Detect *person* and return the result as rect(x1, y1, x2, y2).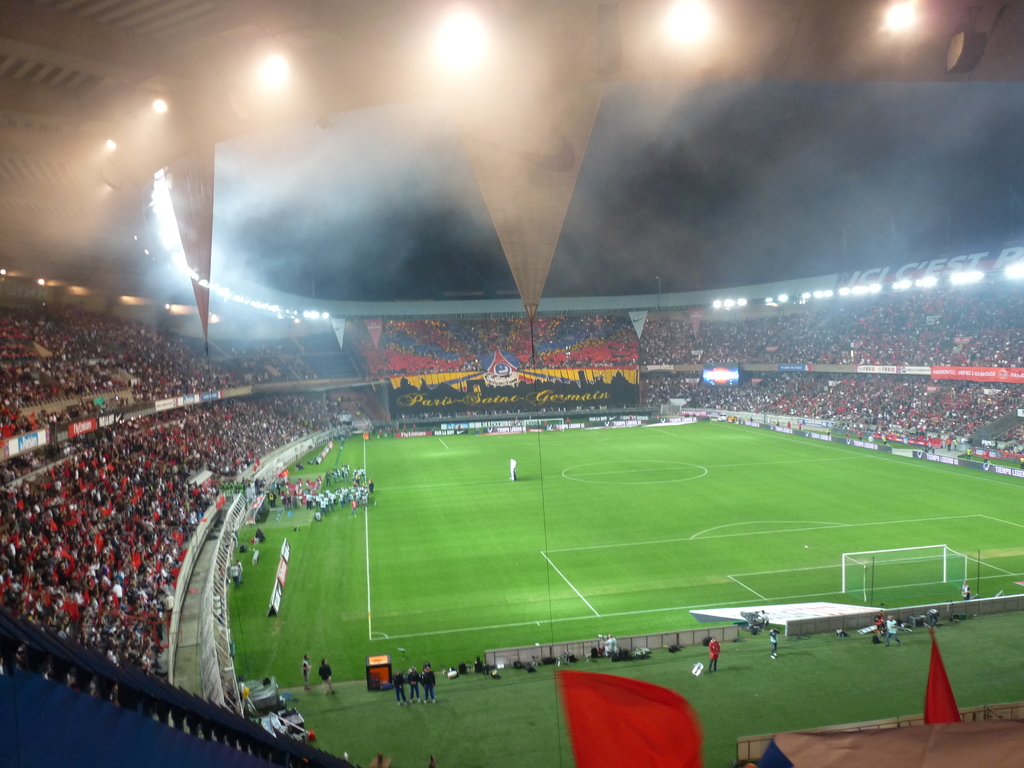
rect(390, 669, 408, 705).
